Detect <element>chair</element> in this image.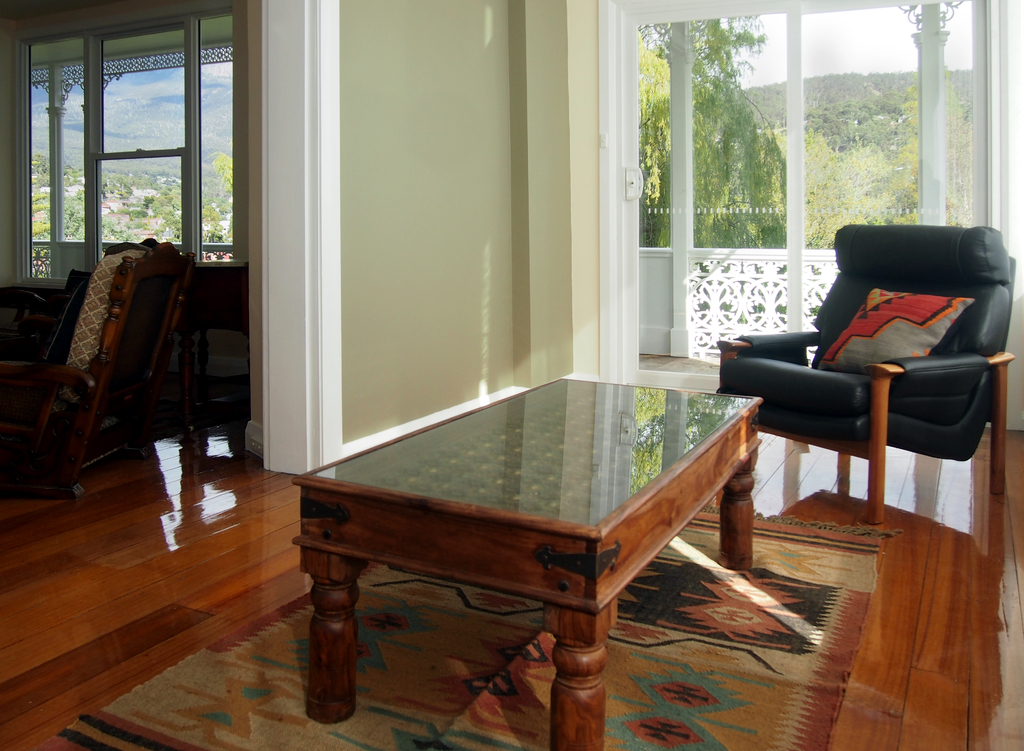
Detection: (left=729, top=232, right=1002, bottom=564).
